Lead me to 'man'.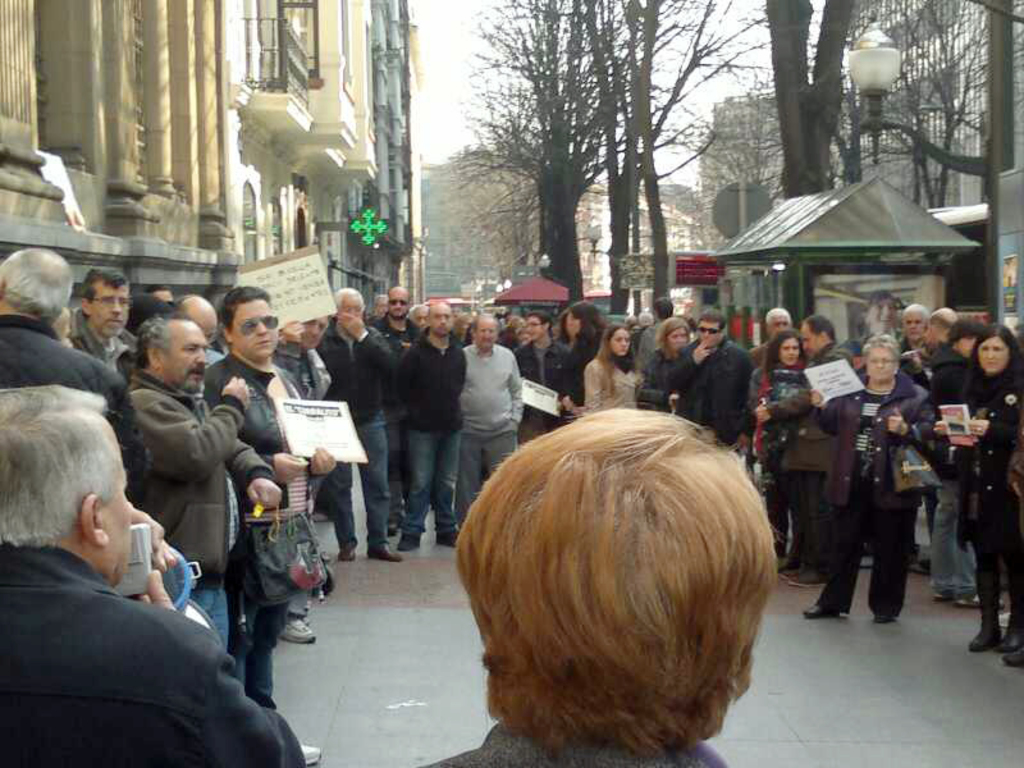
Lead to (748,307,792,369).
